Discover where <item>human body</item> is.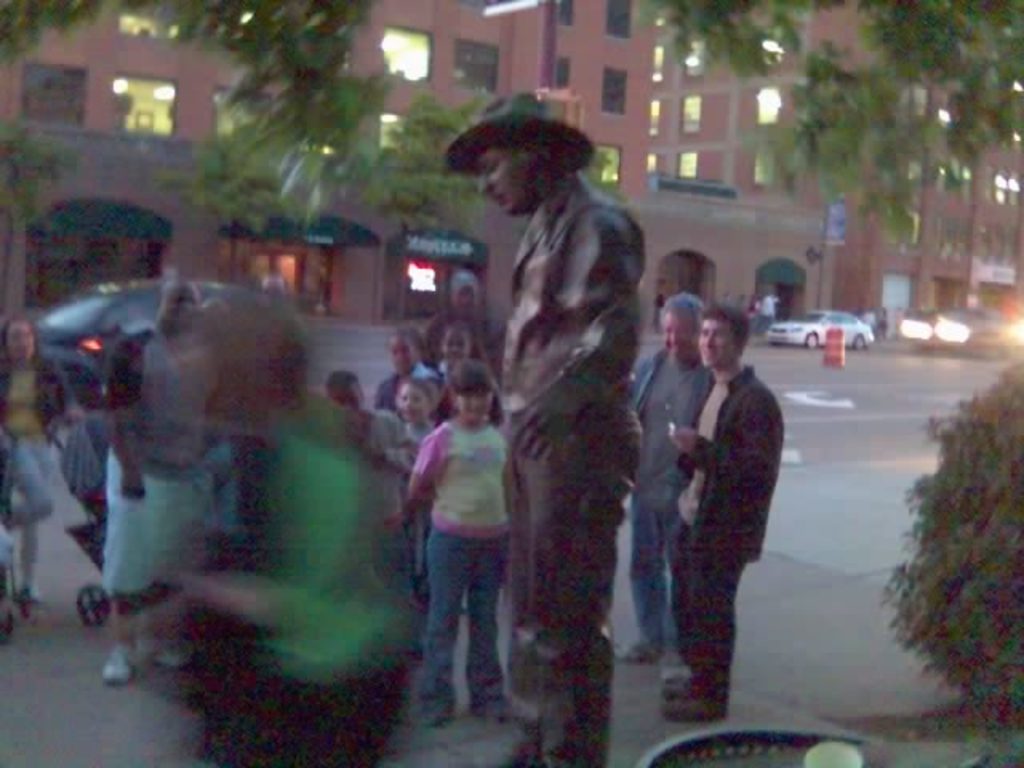
Discovered at box=[669, 366, 790, 726].
